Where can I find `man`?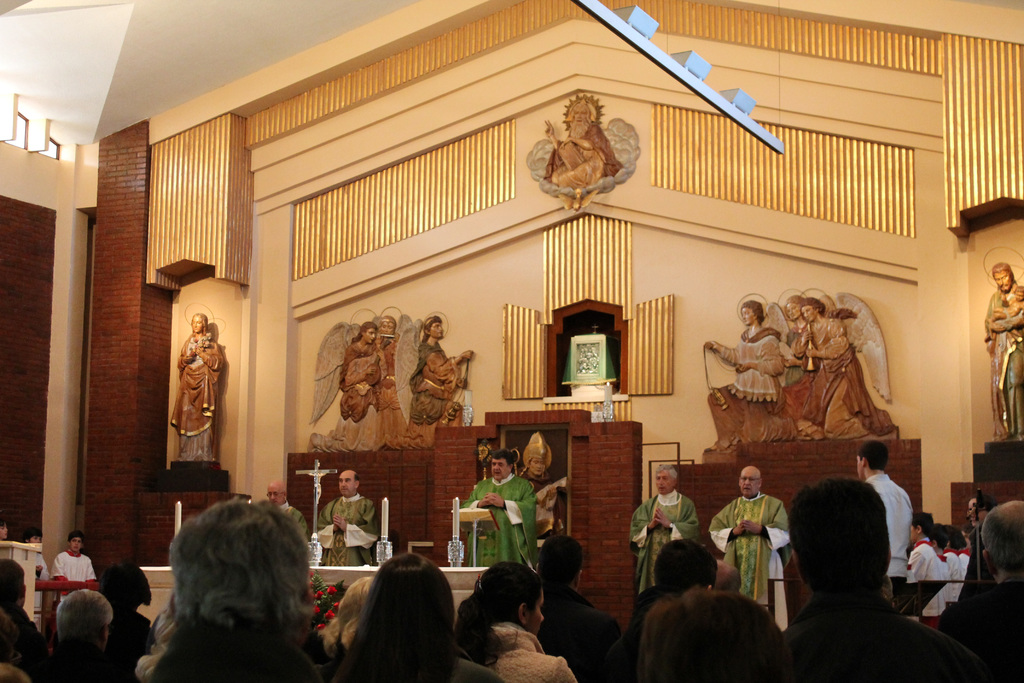
You can find it at l=628, t=463, r=701, b=599.
